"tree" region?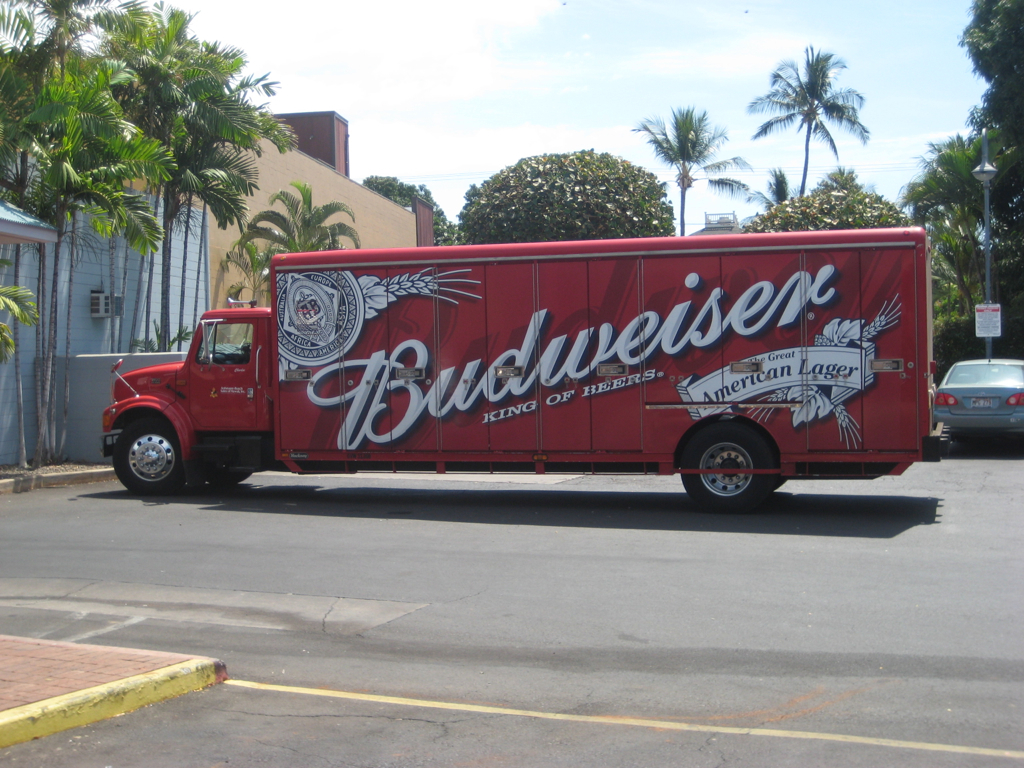
crop(627, 100, 744, 244)
